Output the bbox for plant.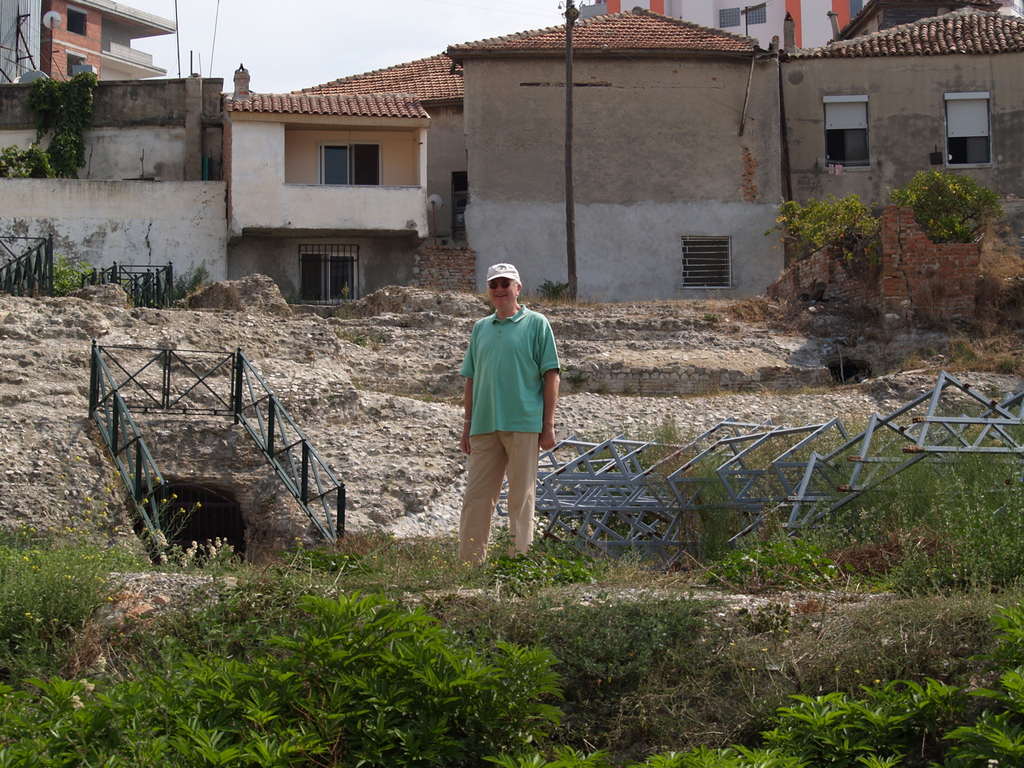
x1=537, y1=277, x2=562, y2=297.
